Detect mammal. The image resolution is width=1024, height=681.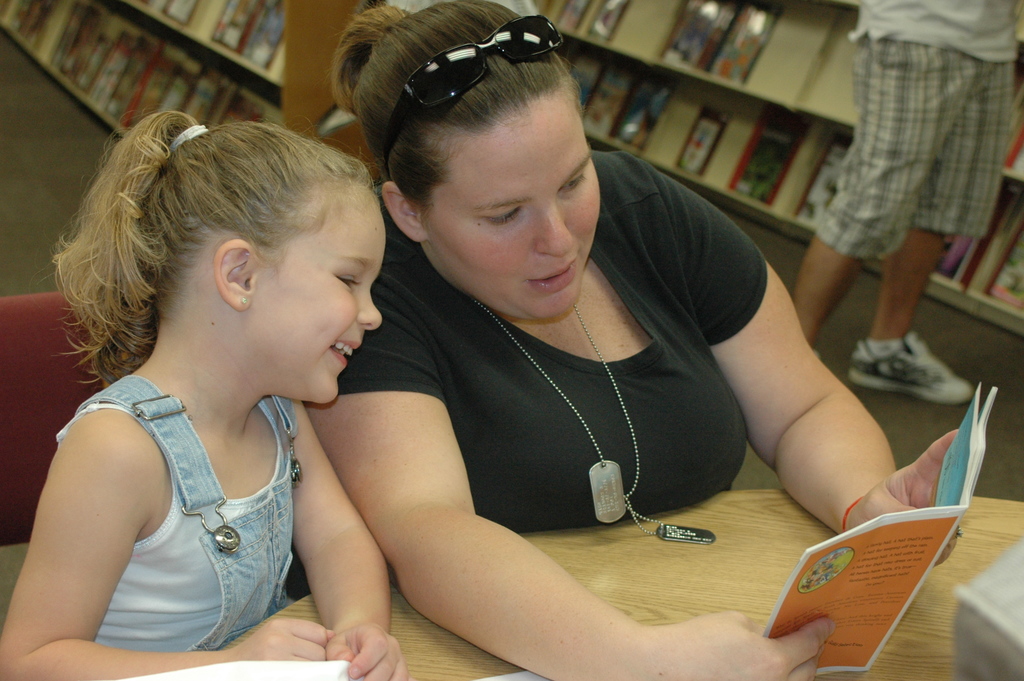
0/119/545/675.
